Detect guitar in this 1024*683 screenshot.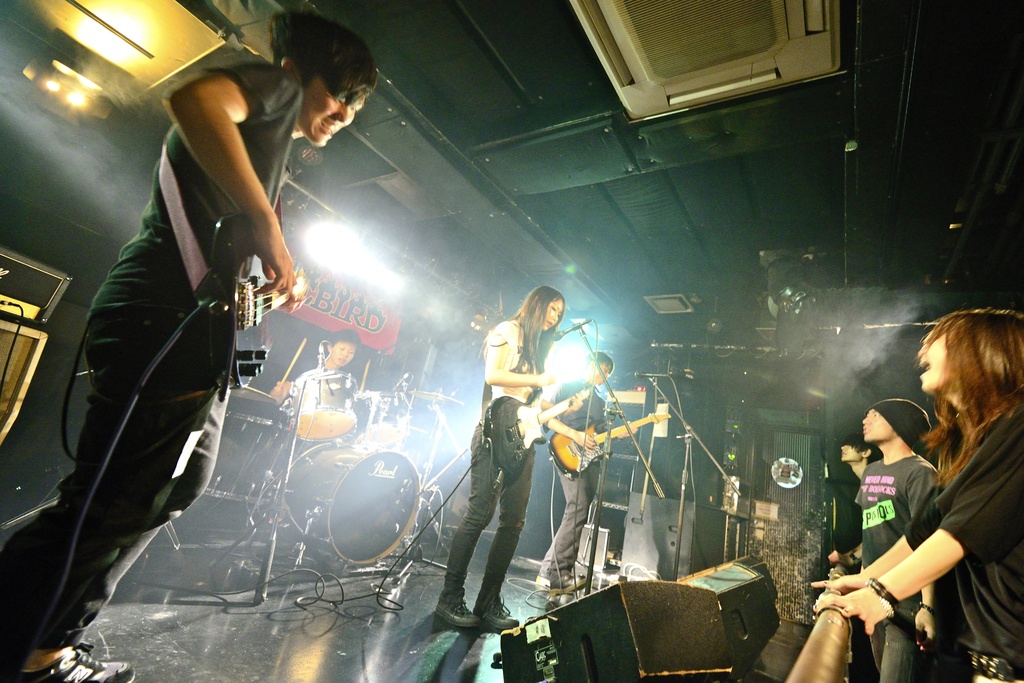
Detection: [547, 410, 669, 478].
